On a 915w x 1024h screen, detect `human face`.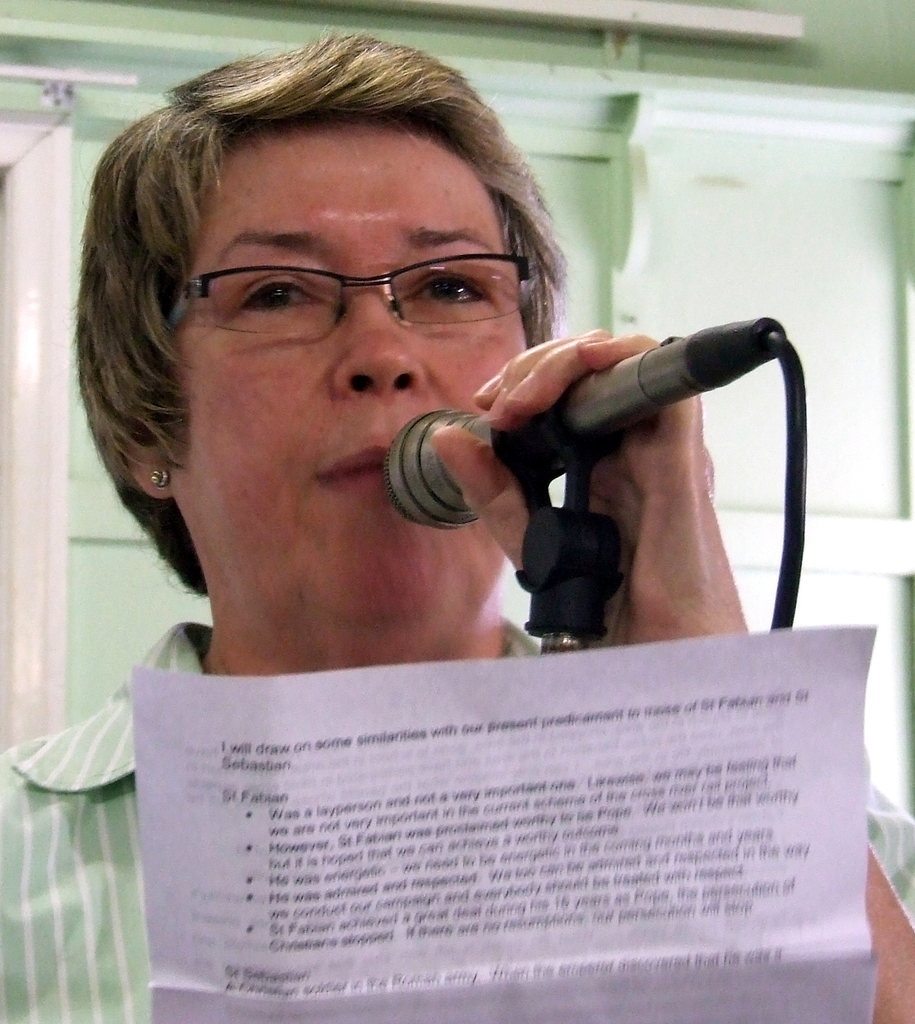
<region>145, 118, 570, 624</region>.
